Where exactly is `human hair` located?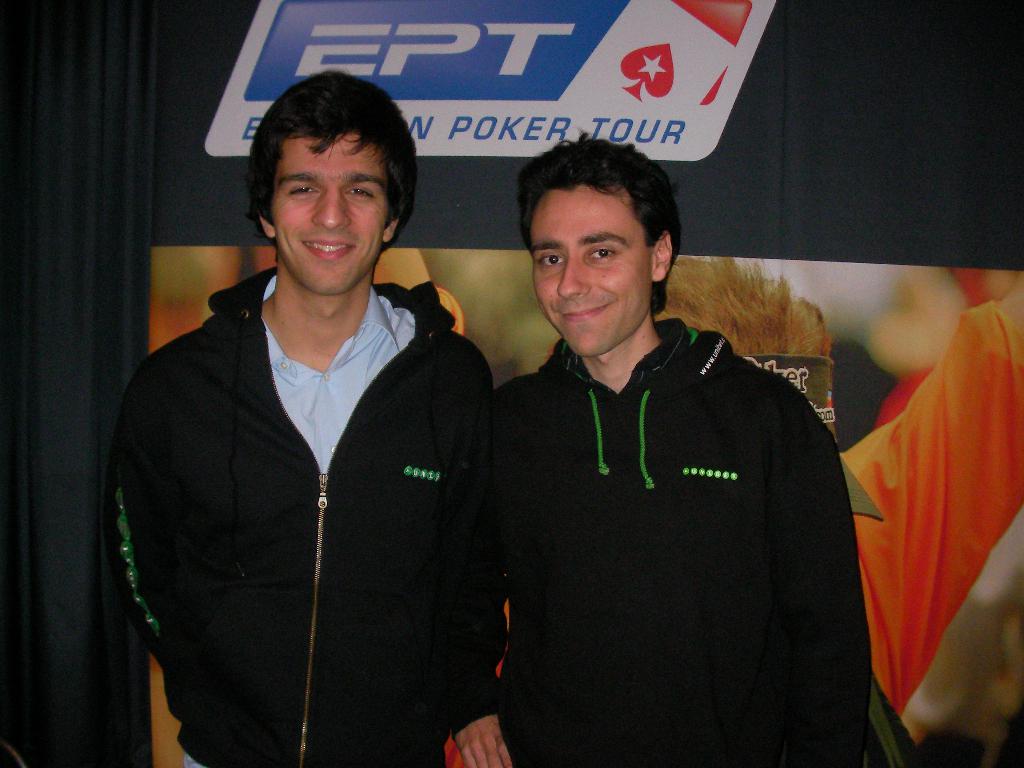
Its bounding box is 514:128:689:321.
